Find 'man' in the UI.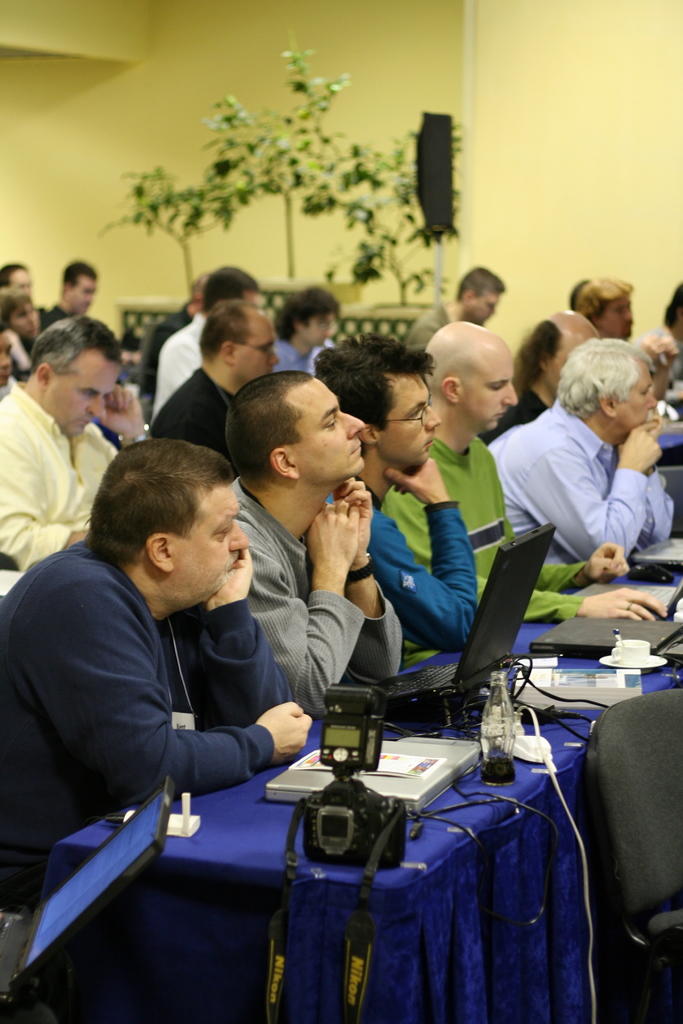
UI element at box=[40, 255, 111, 326].
